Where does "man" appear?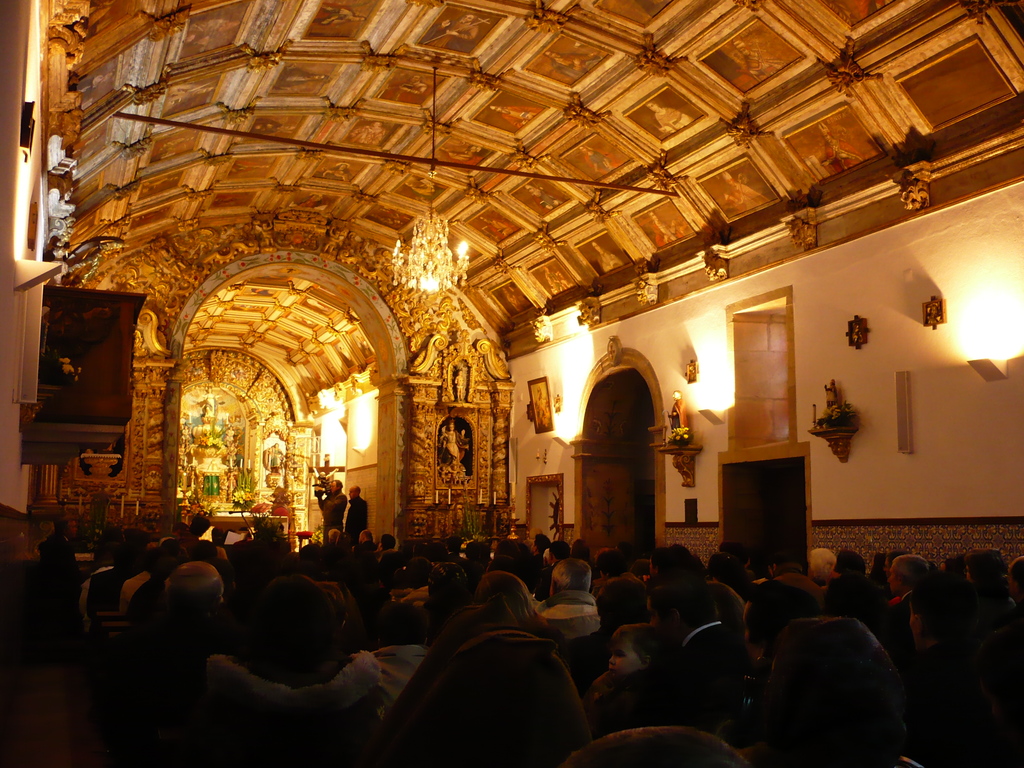
Appears at box=[318, 481, 344, 536].
